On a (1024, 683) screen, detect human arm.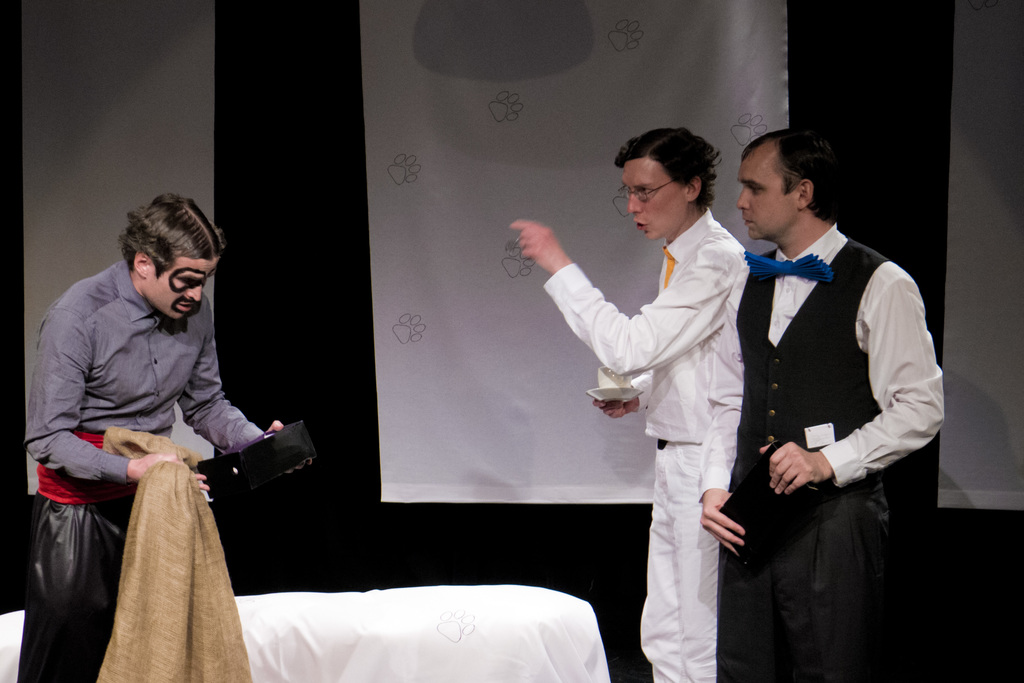
locate(24, 302, 212, 483).
